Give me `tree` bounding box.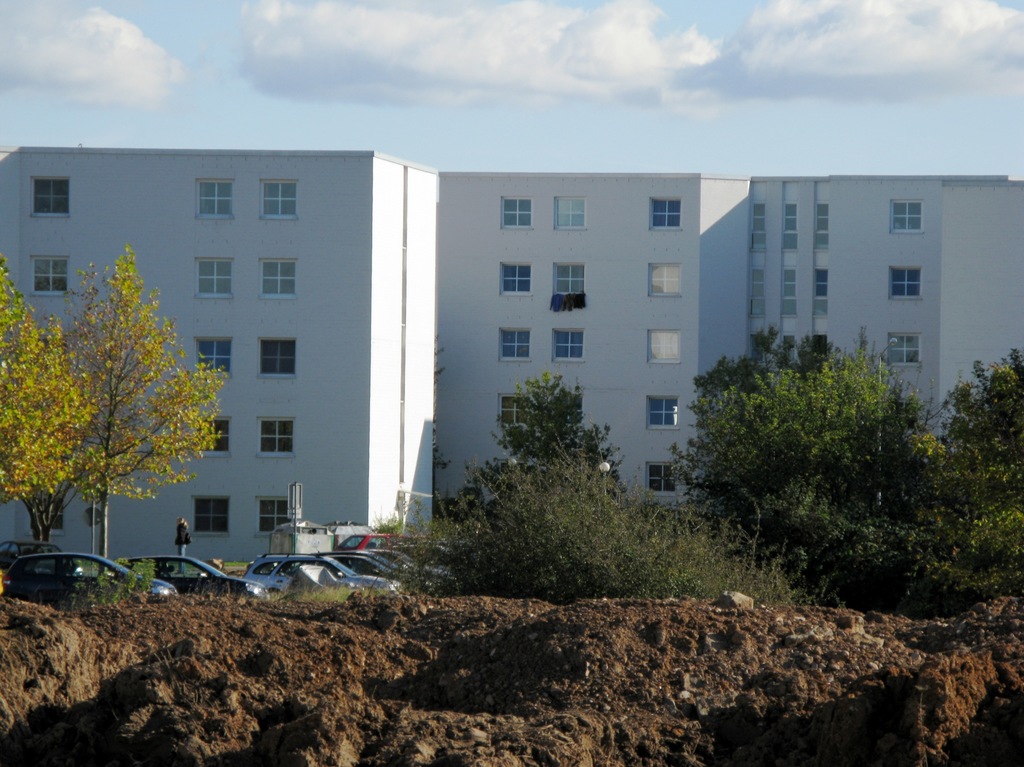
(60, 242, 226, 565).
